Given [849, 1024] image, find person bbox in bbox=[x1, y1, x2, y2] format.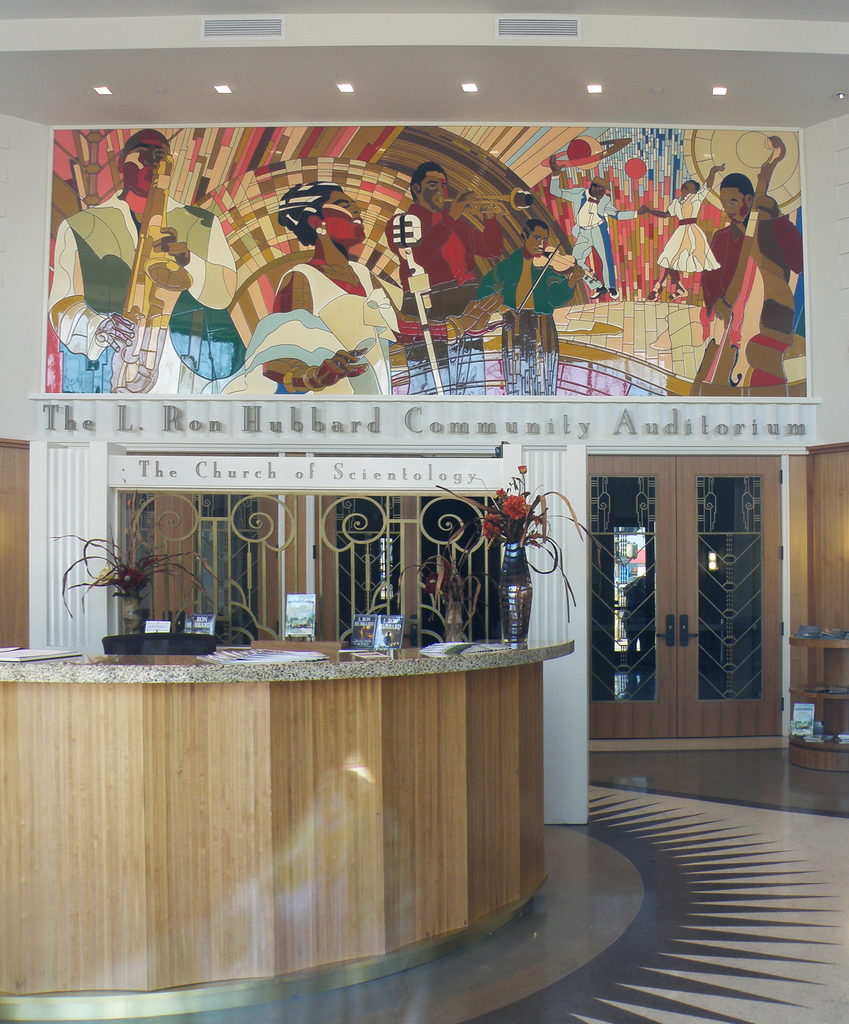
bbox=[464, 219, 582, 389].
